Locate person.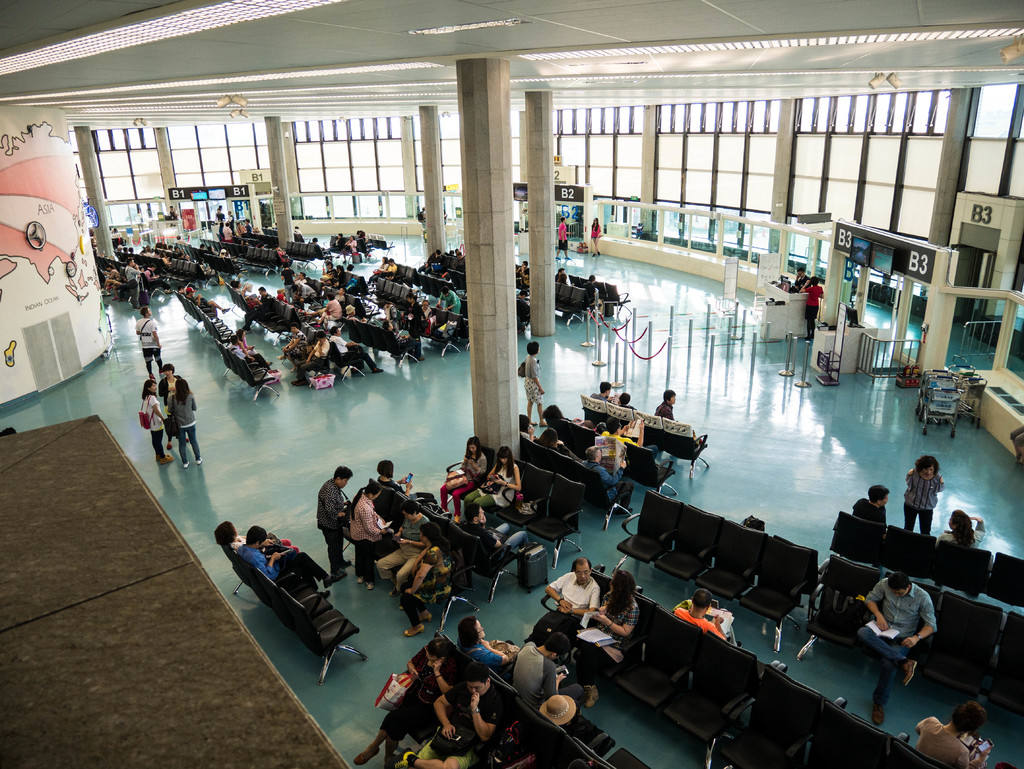
Bounding box: [x1=116, y1=247, x2=145, y2=264].
